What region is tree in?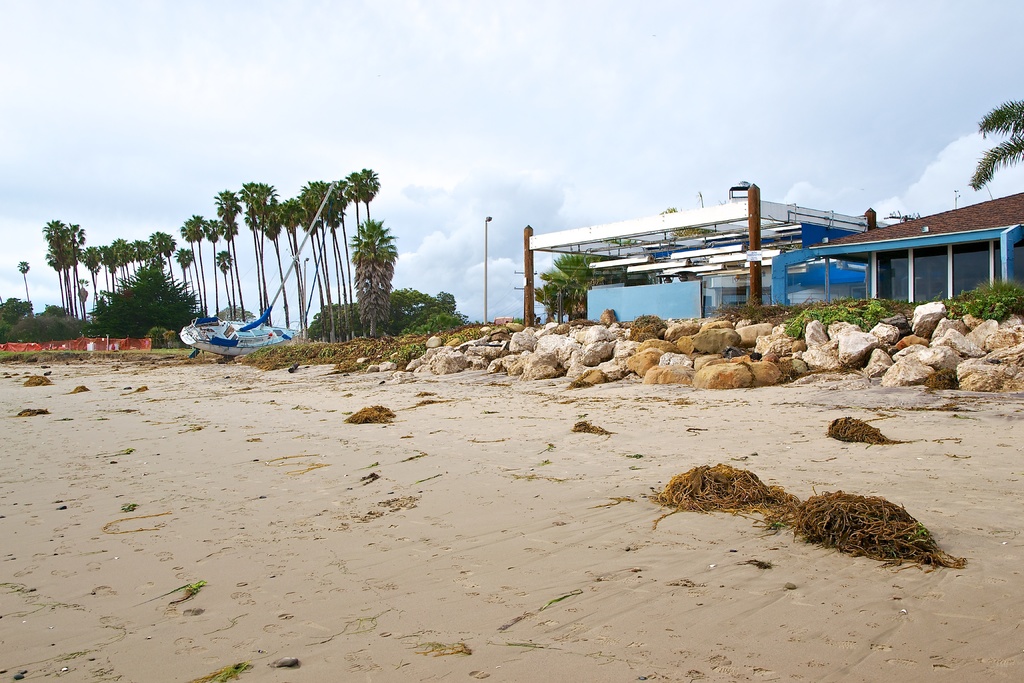
bbox(341, 162, 387, 315).
